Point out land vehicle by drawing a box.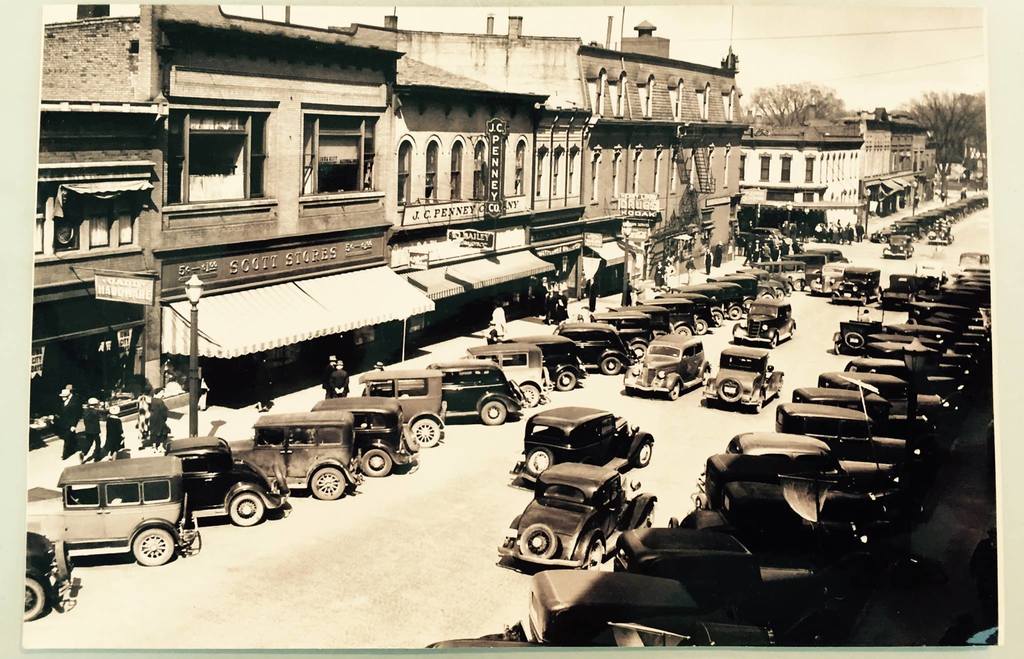
[x1=522, y1=569, x2=770, y2=647].
